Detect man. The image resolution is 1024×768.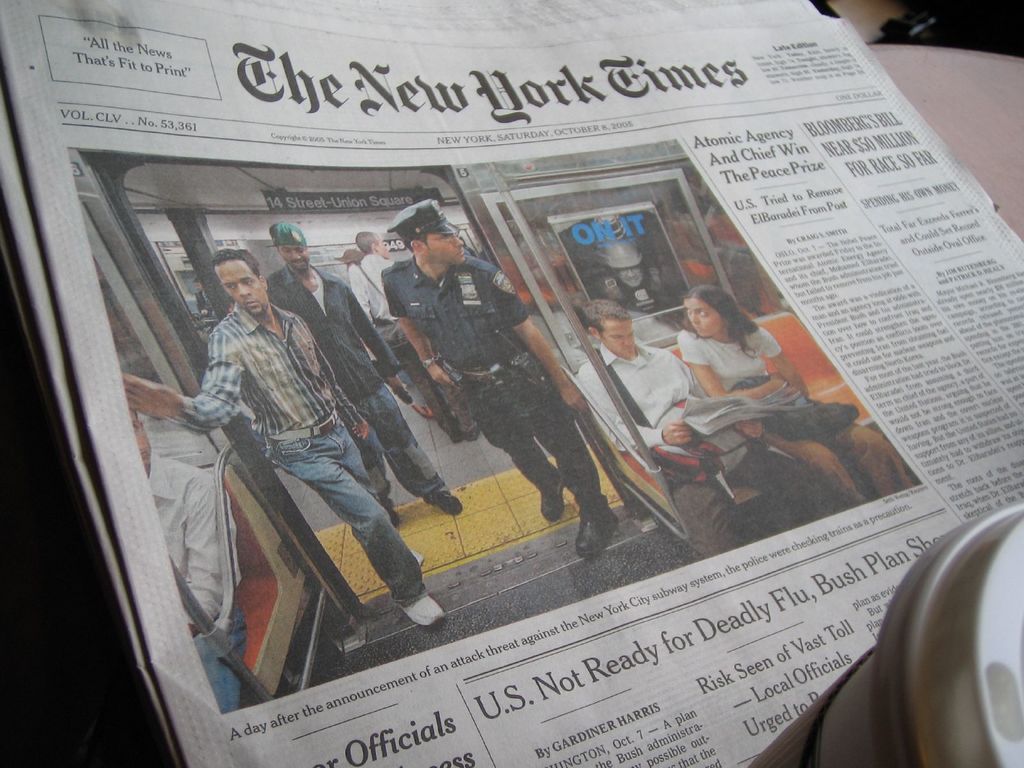
[128, 406, 247, 716].
